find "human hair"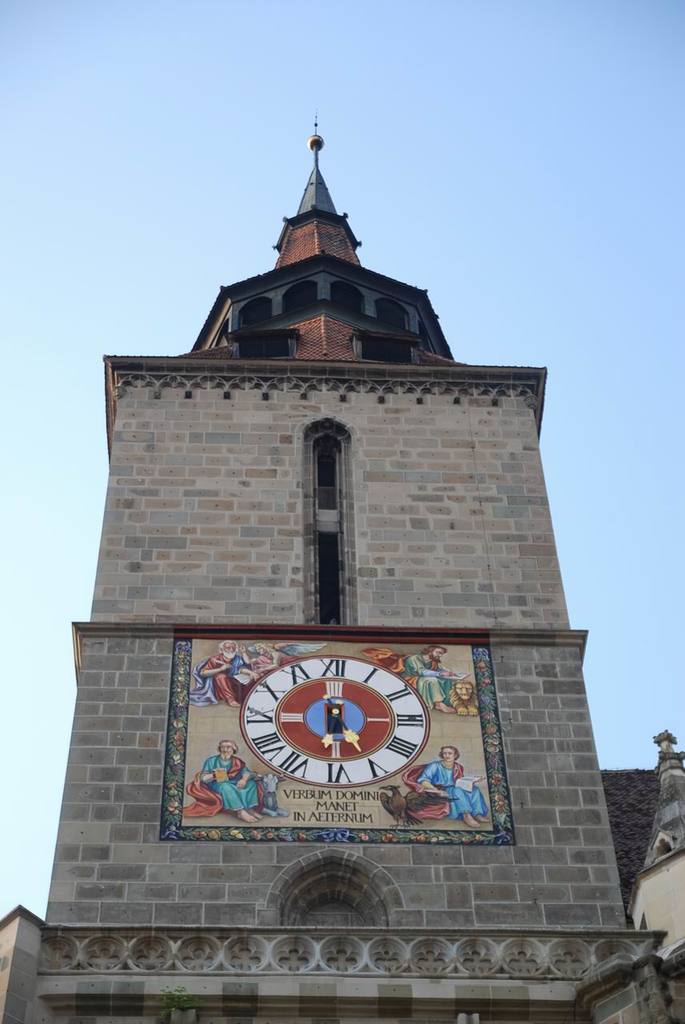
<bbox>419, 646, 447, 659</bbox>
